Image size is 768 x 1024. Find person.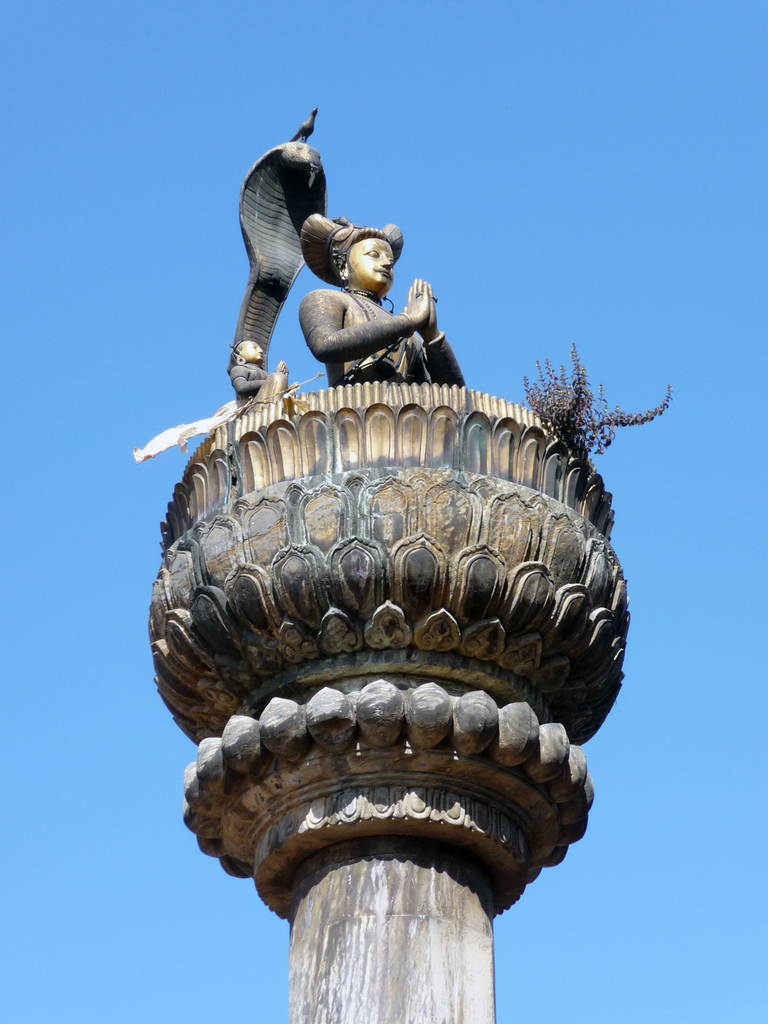
281/201/466/392.
